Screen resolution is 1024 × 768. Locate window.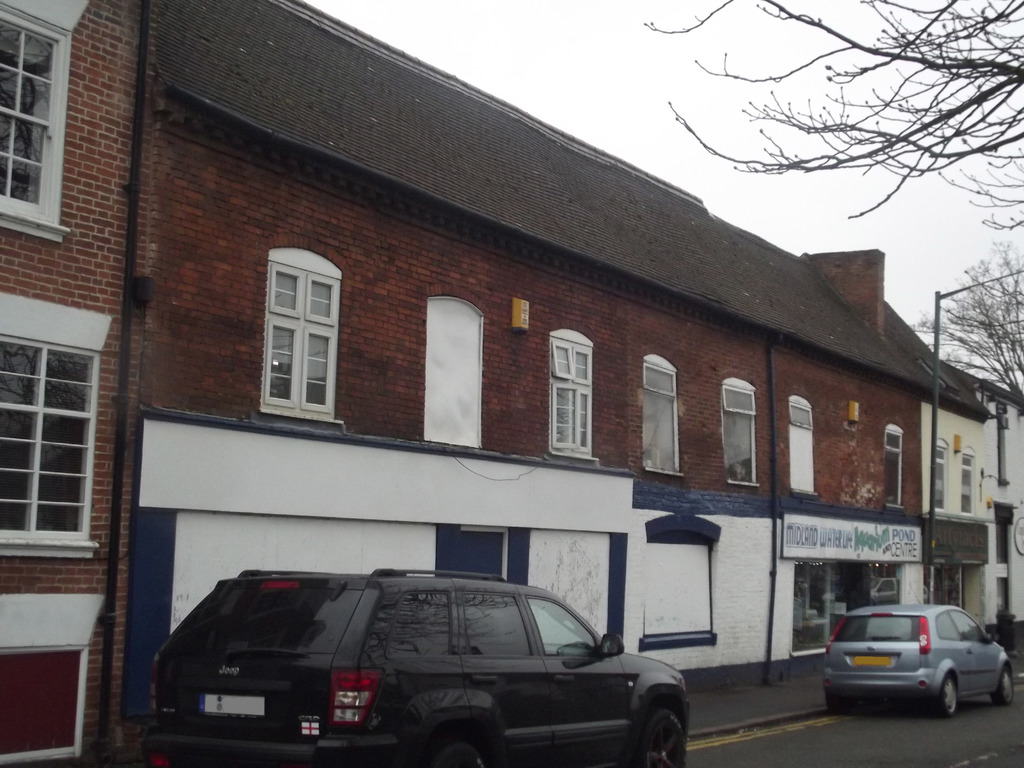
crop(639, 525, 715, 646).
